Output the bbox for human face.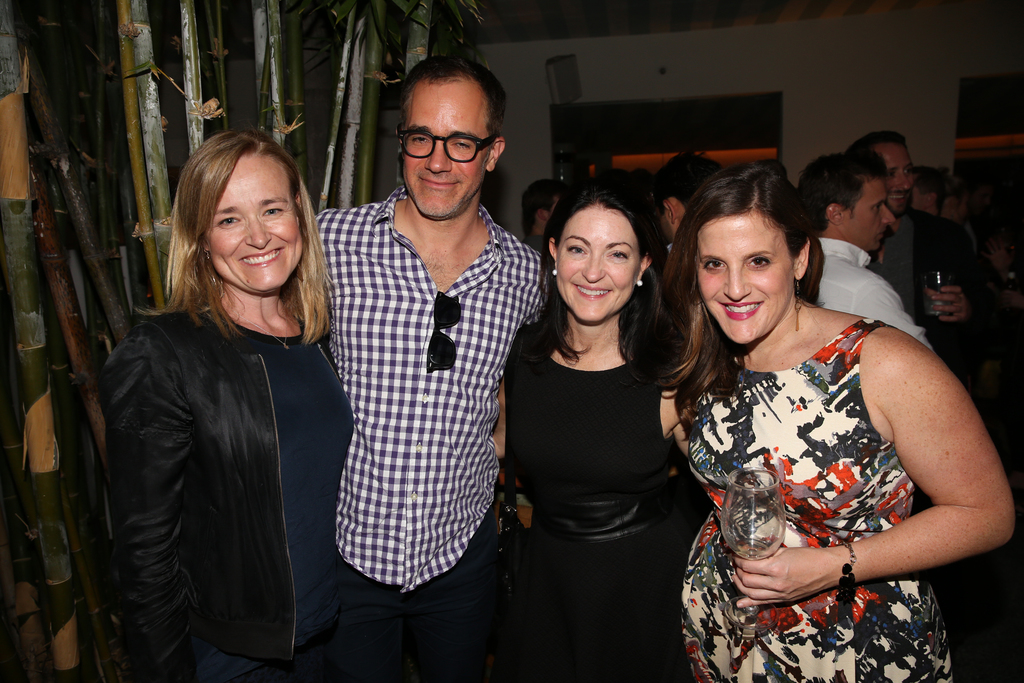
l=840, t=183, r=896, b=247.
